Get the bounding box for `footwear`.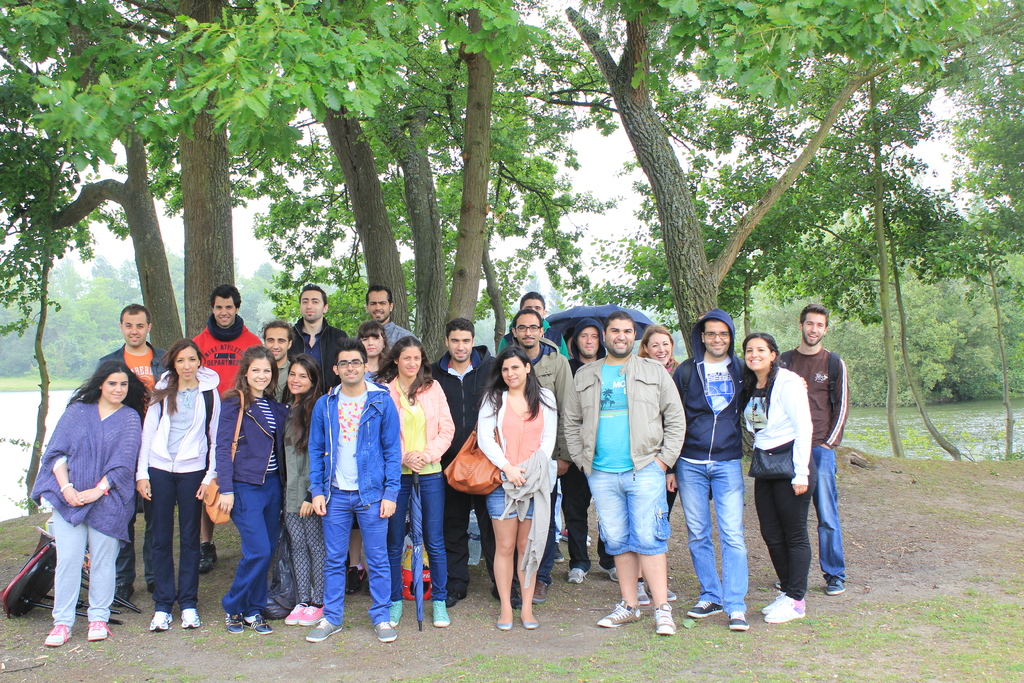
[638, 580, 651, 607].
